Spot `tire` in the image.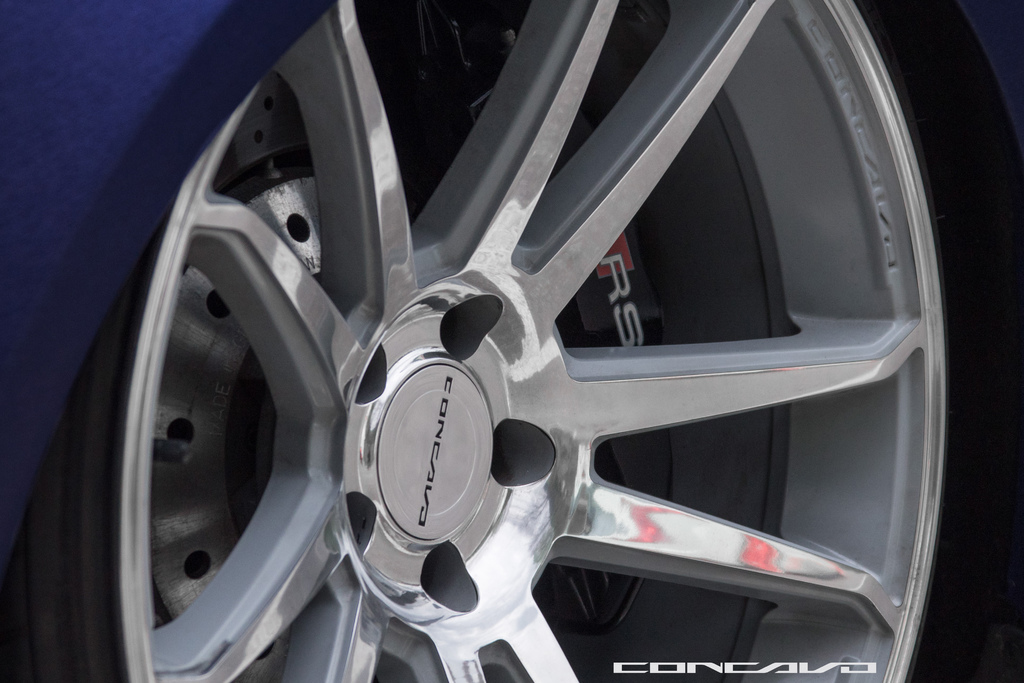
`tire` found at region(90, 0, 1022, 682).
